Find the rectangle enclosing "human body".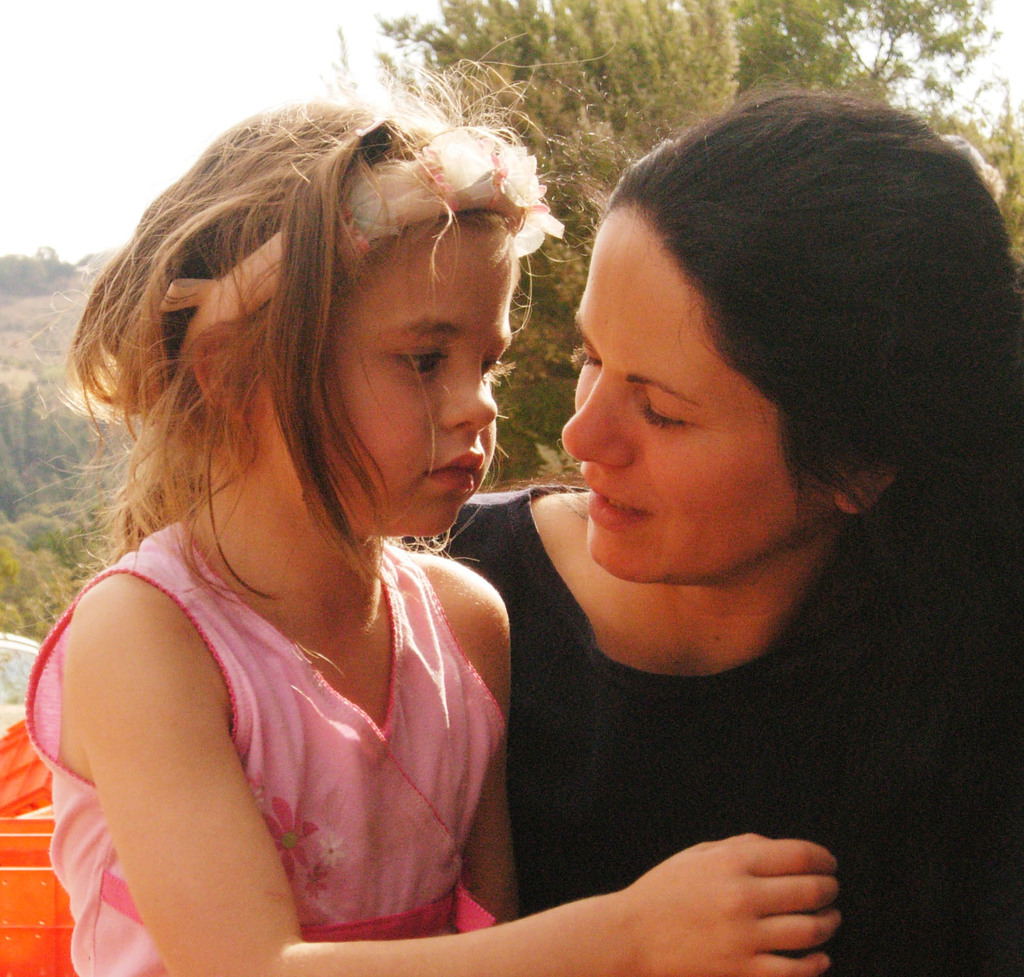
region(394, 481, 1023, 976).
